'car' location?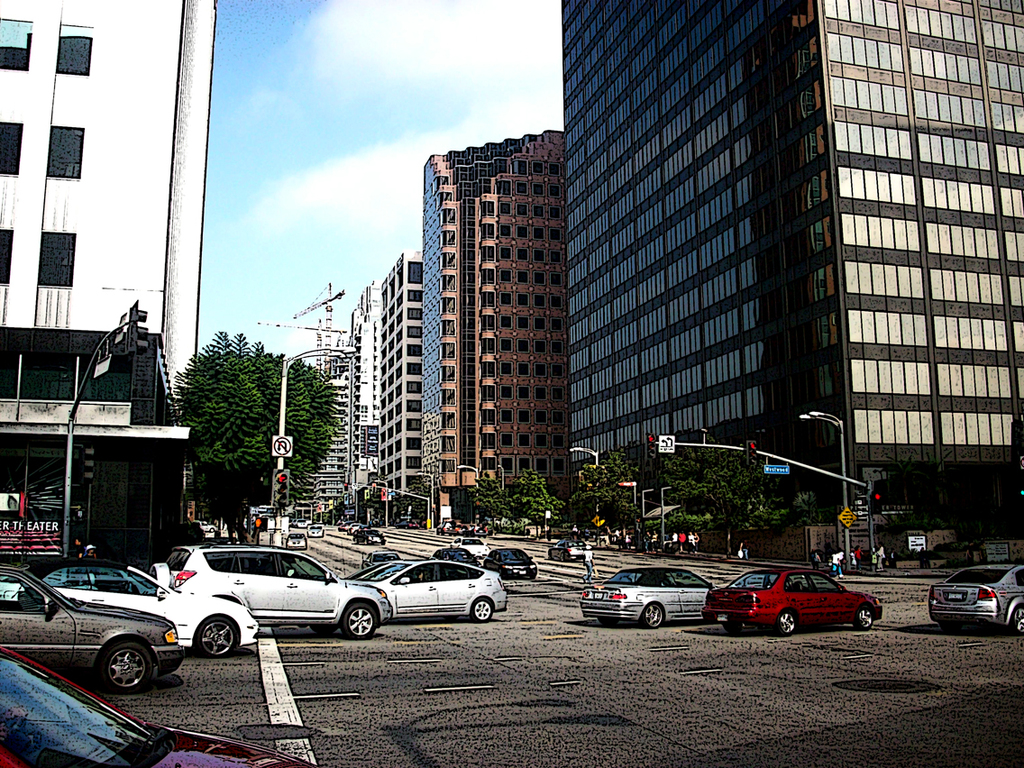
306/521/323/536
